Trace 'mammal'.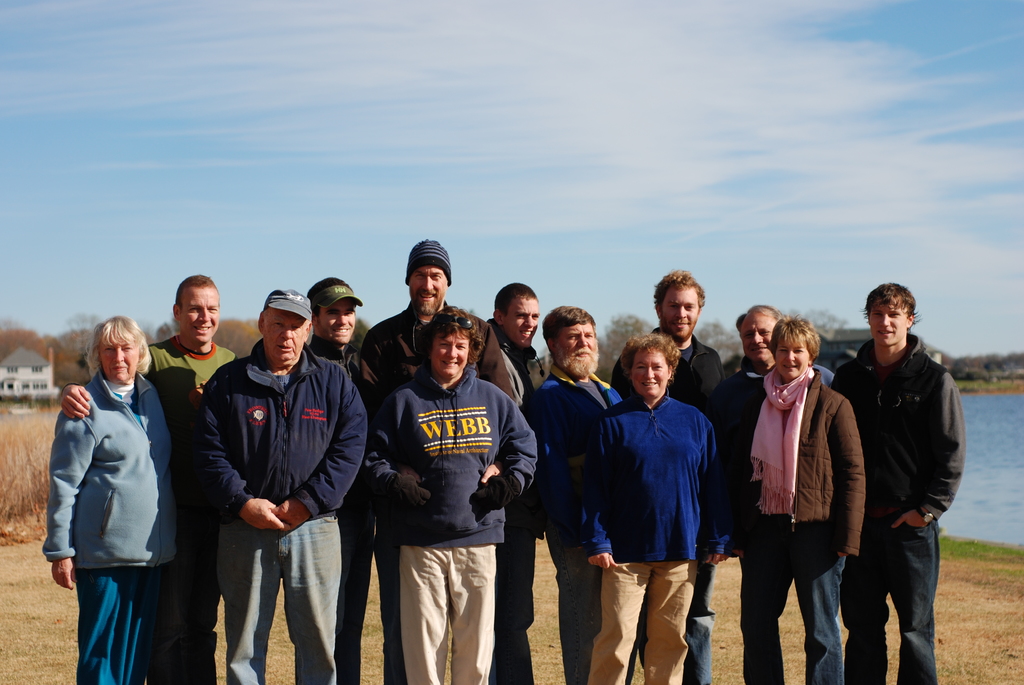
Traced to 835/277/967/684.
